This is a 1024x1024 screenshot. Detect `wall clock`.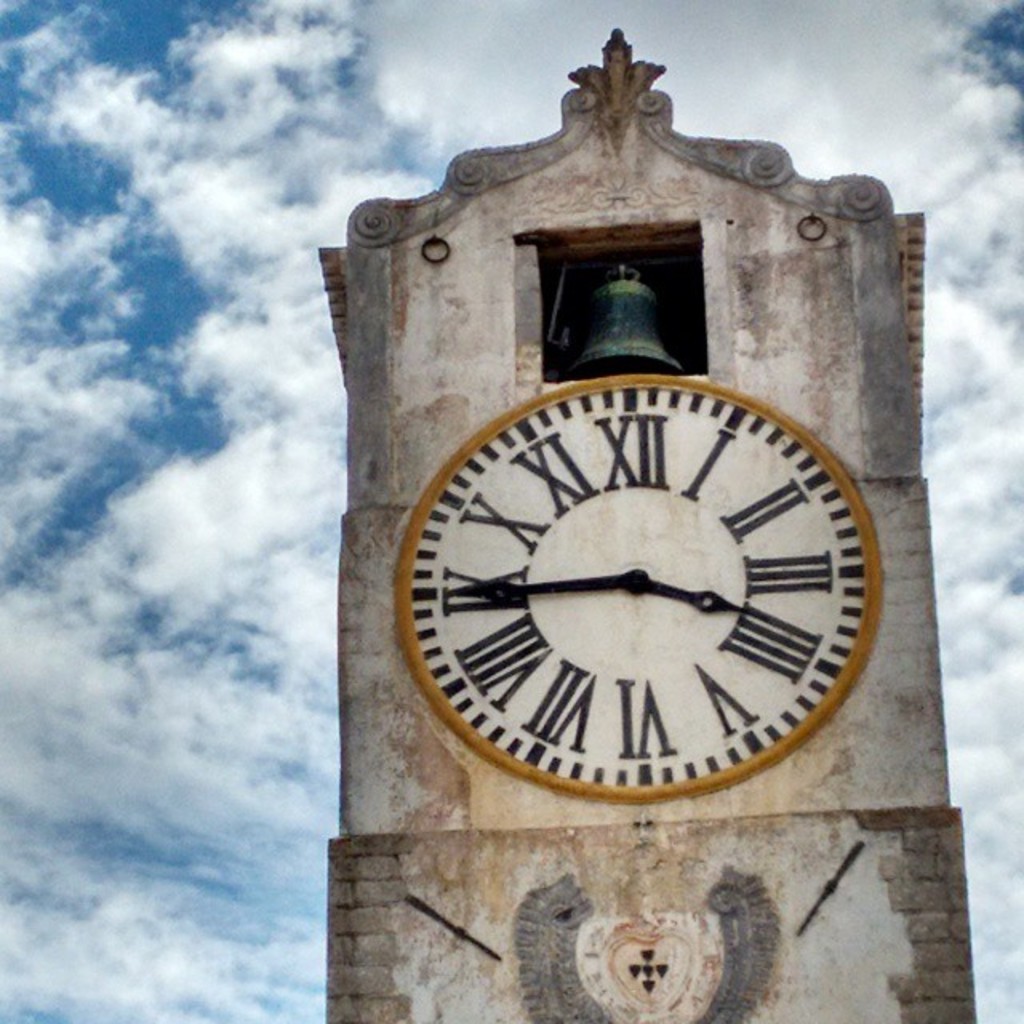
select_region(438, 406, 848, 824).
